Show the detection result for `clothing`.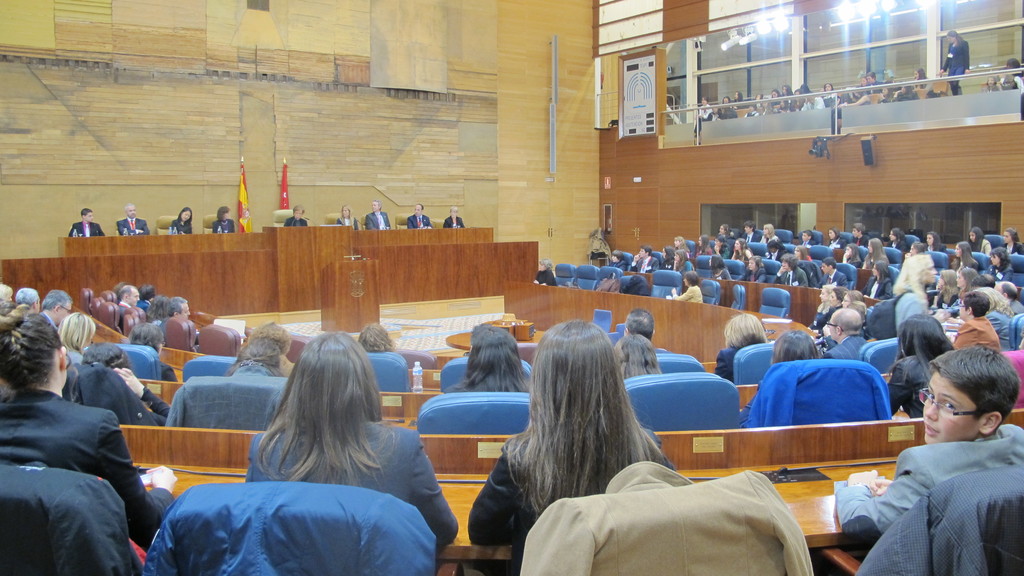
175/363/286/431.
